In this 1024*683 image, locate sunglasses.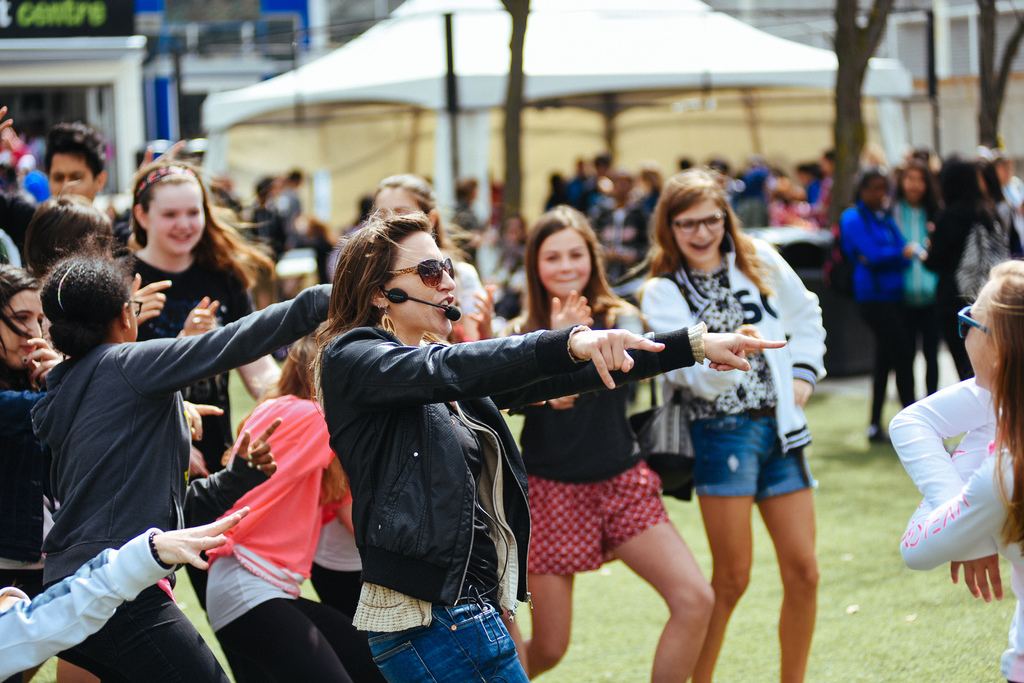
Bounding box: pyautogui.locateOnScreen(388, 257, 455, 288).
